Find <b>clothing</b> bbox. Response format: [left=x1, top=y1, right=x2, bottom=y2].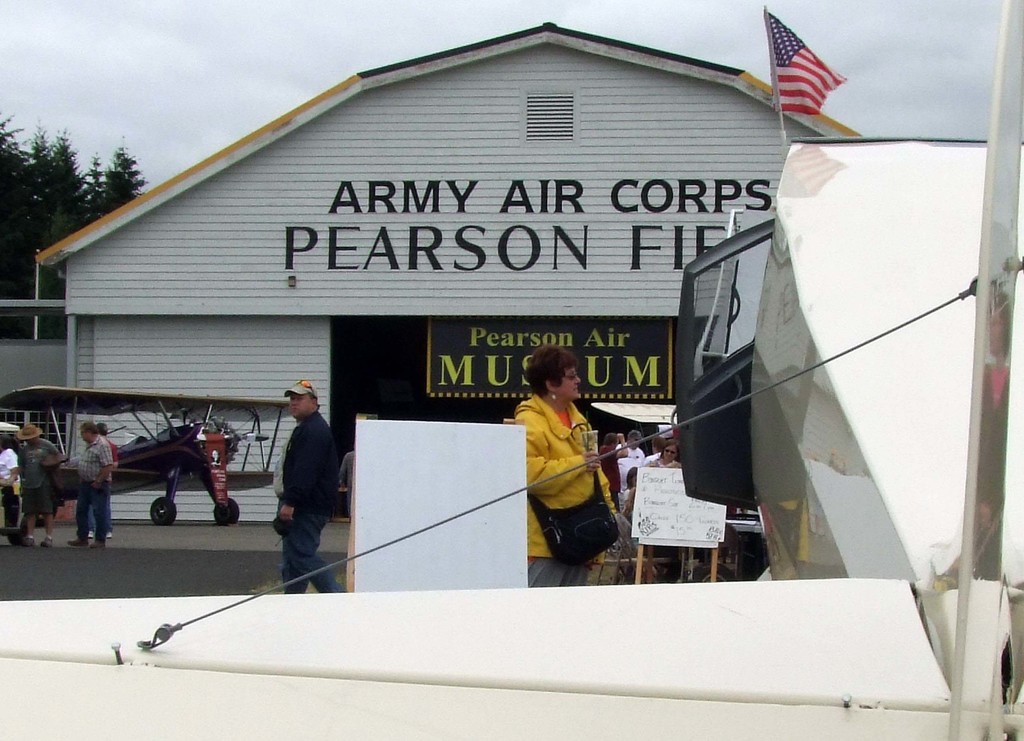
[left=20, top=444, right=58, bottom=515].
